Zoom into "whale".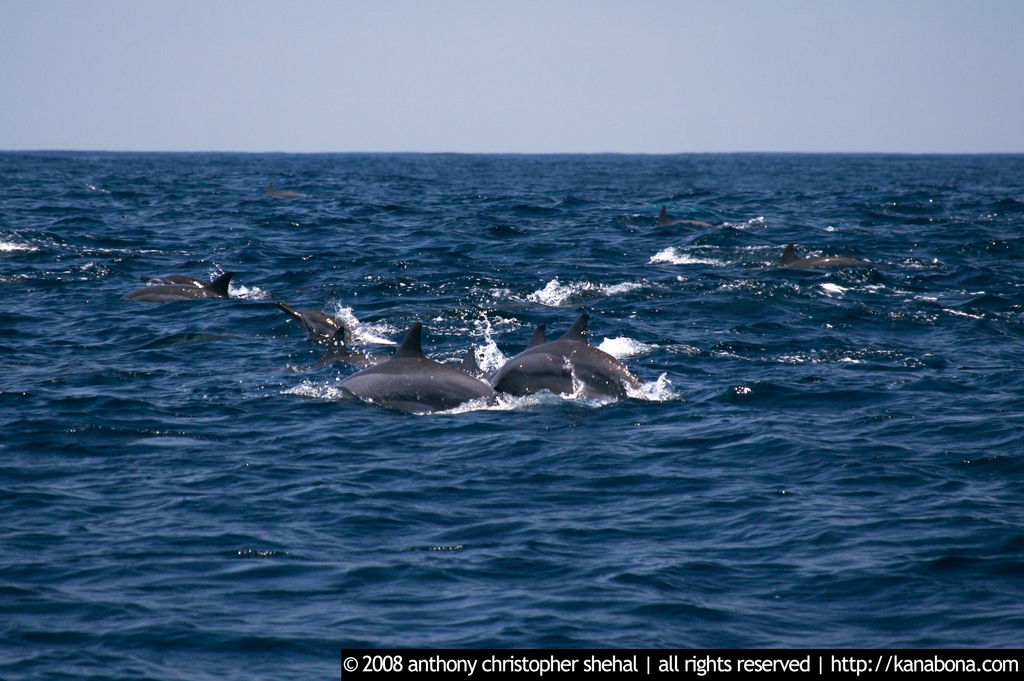
Zoom target: 359:321:493:406.
